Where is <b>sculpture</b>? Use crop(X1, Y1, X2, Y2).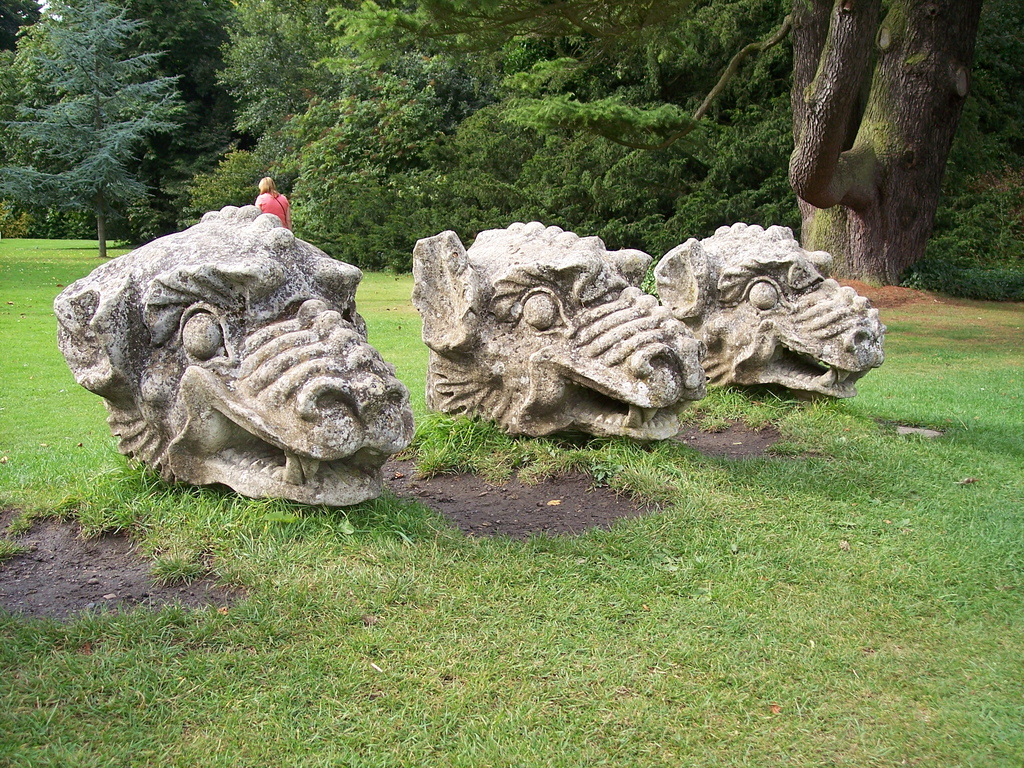
crop(653, 218, 884, 399).
